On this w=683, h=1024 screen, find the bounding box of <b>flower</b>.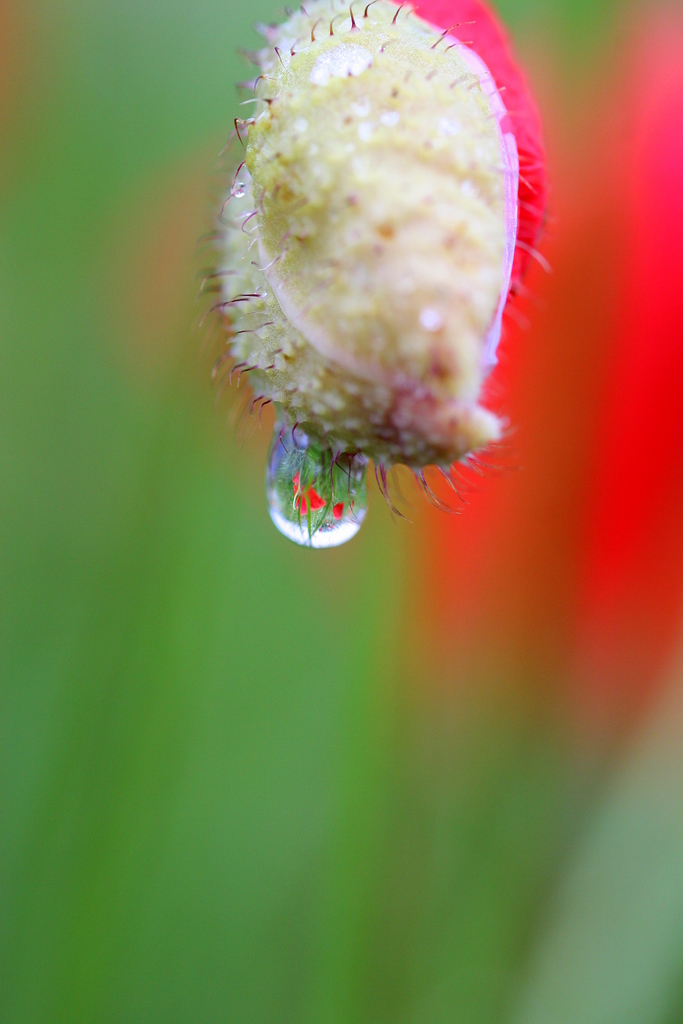
Bounding box: l=138, t=0, r=600, b=586.
